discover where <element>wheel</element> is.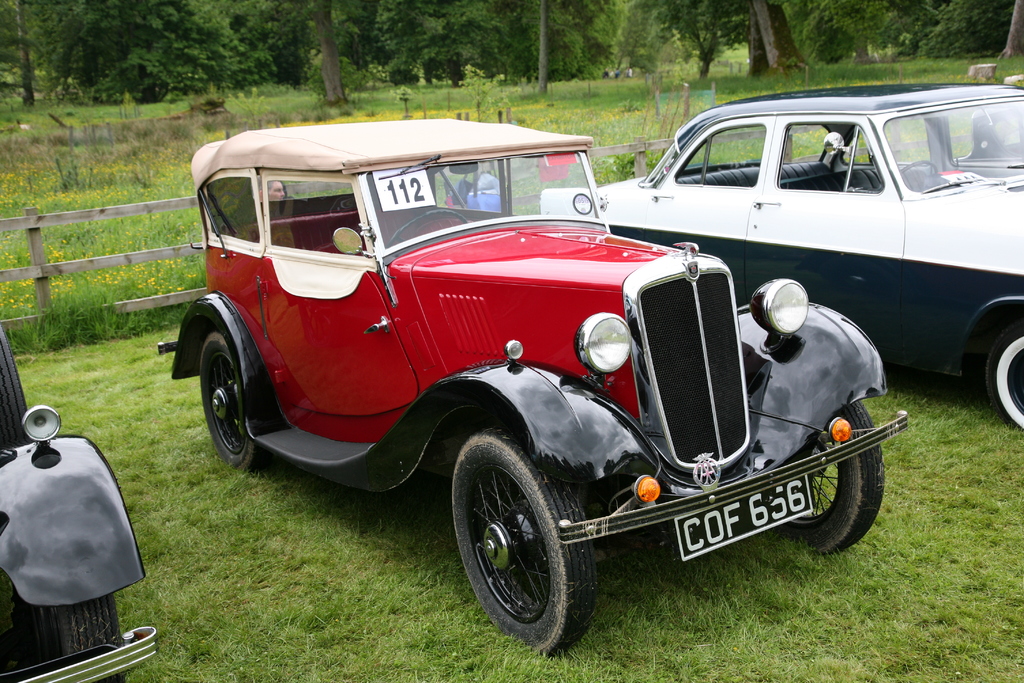
Discovered at box(198, 331, 273, 476).
